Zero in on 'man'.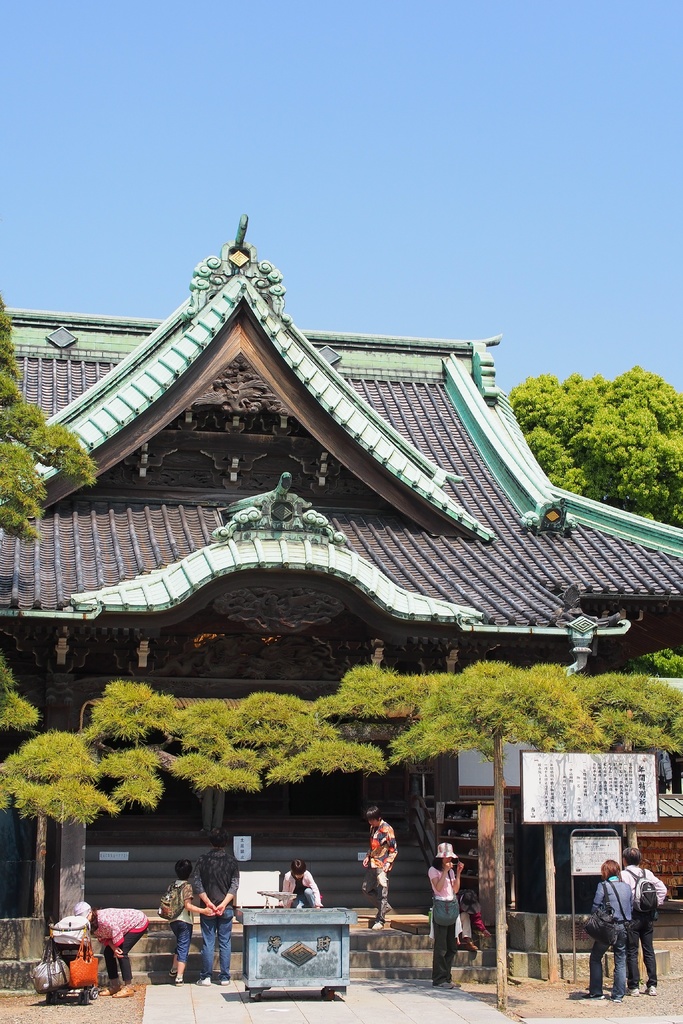
Zeroed in: x1=360, y1=820, x2=409, y2=924.
